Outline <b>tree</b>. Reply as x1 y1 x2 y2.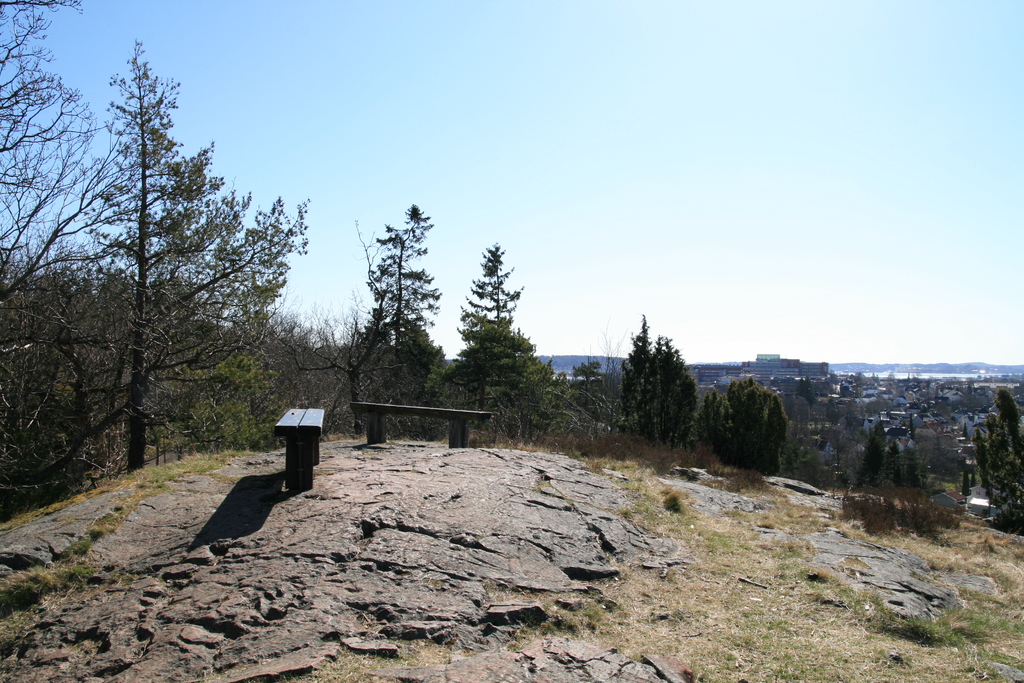
0 0 136 536.
